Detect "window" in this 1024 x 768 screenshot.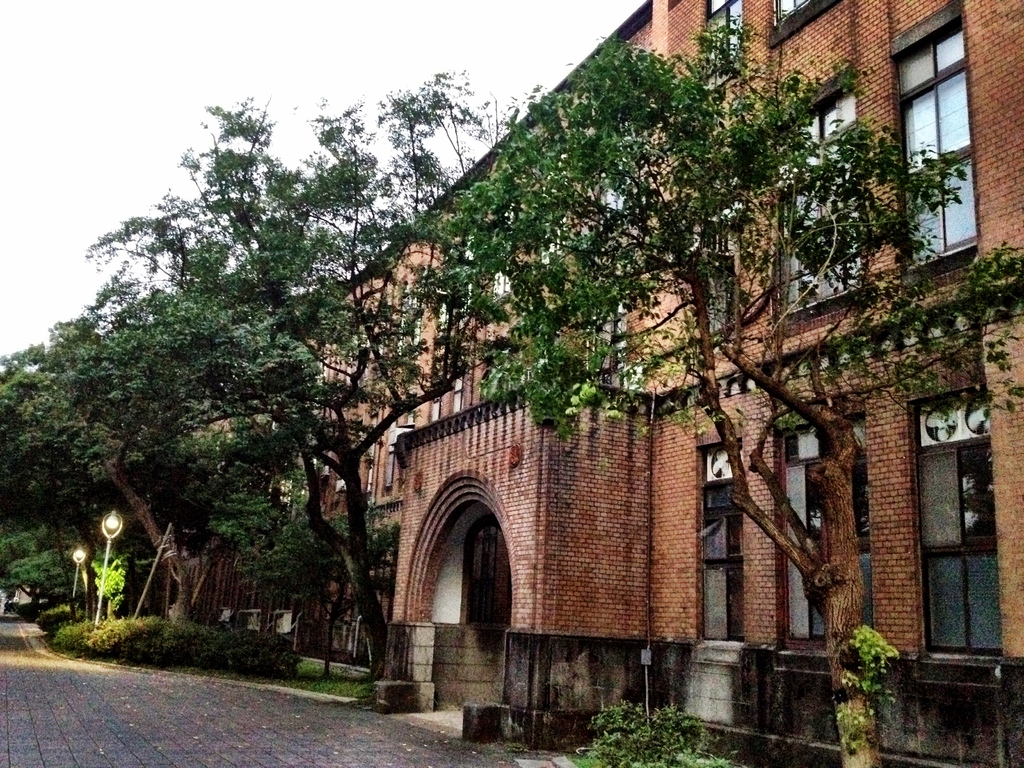
Detection: 696:437:746:646.
